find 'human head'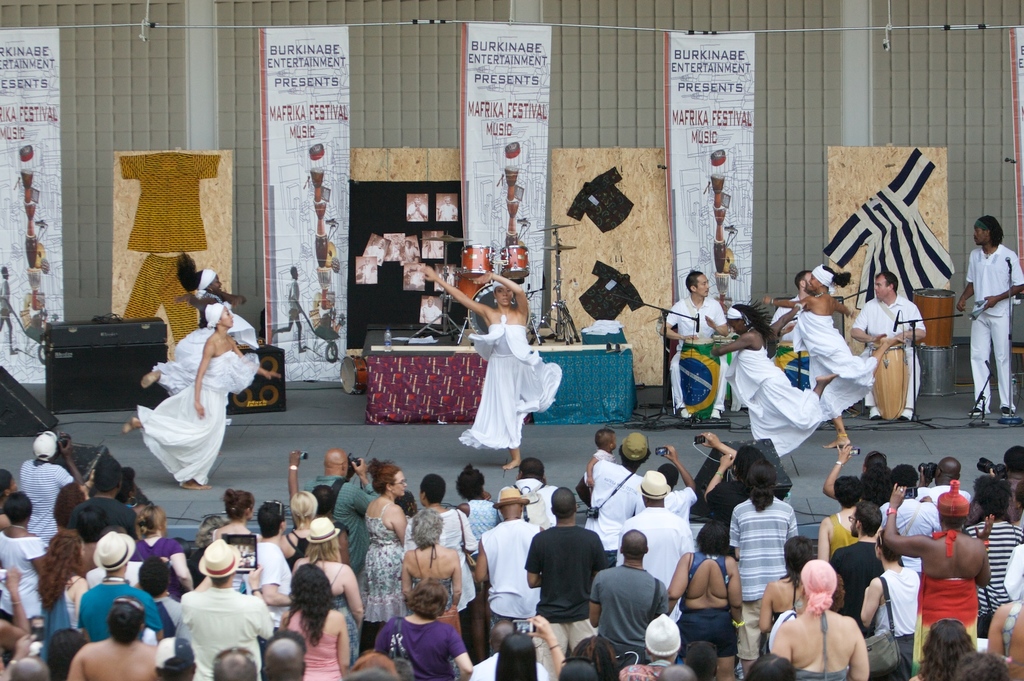
x1=6, y1=493, x2=35, y2=527
